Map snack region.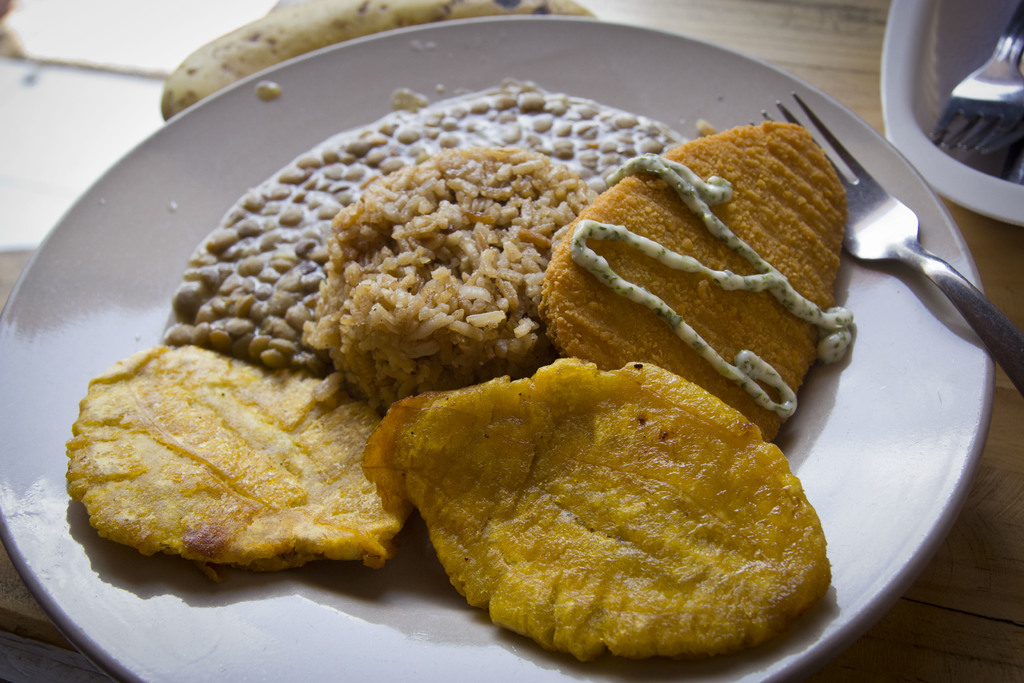
Mapped to 168 86 691 374.
